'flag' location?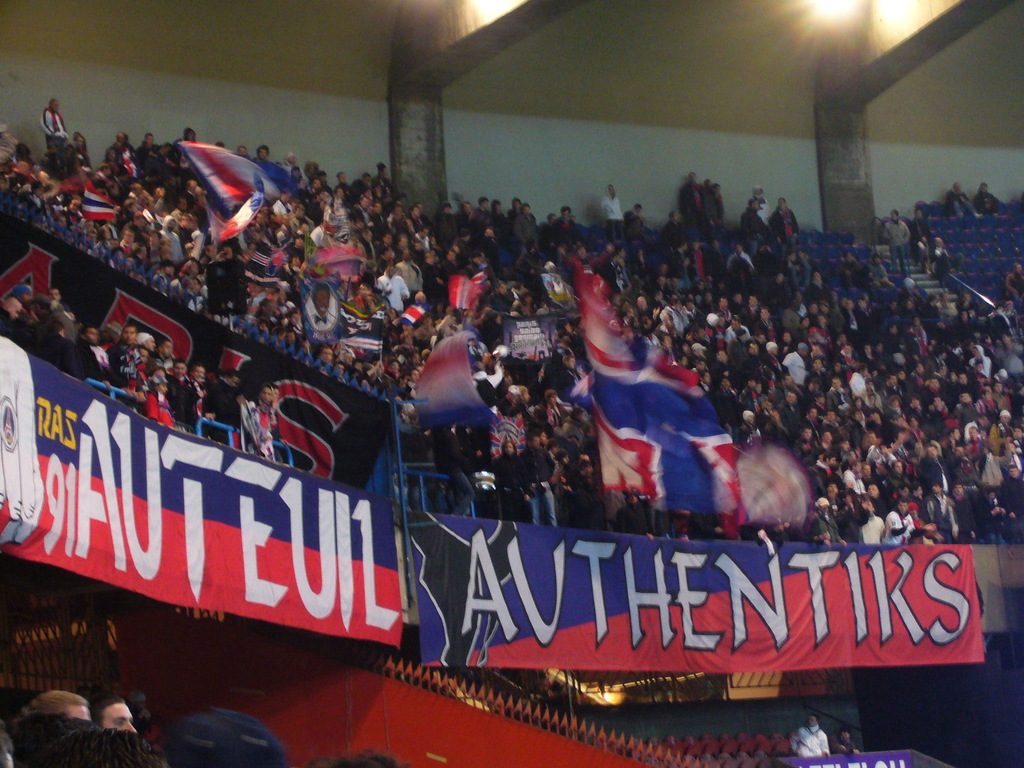
x1=412 y1=330 x2=500 y2=429
